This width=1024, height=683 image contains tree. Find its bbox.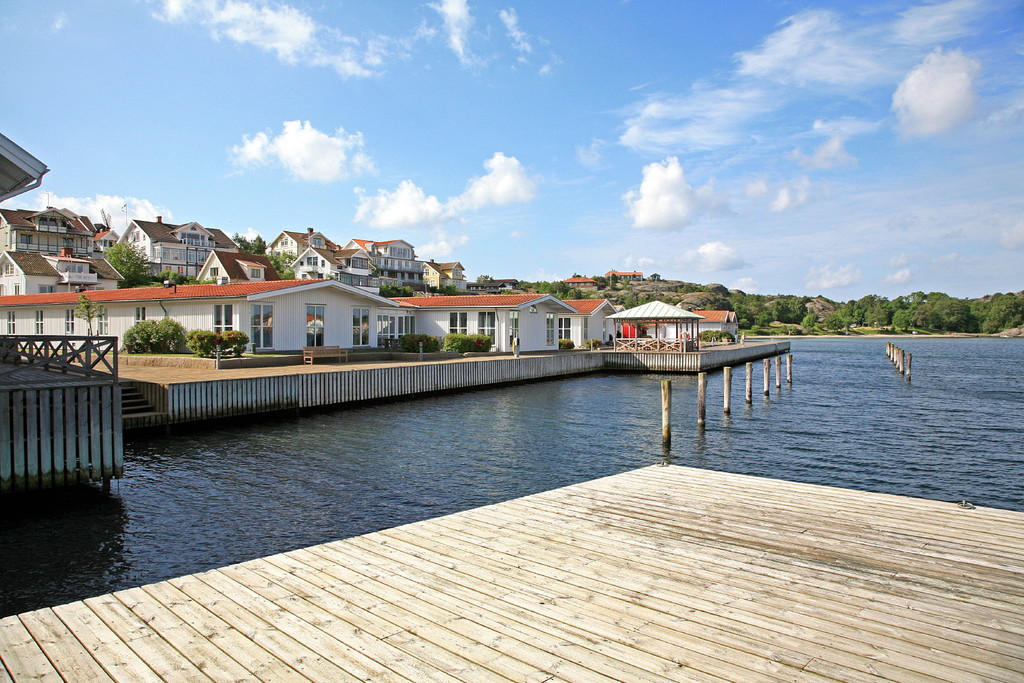
box=[105, 239, 155, 288].
